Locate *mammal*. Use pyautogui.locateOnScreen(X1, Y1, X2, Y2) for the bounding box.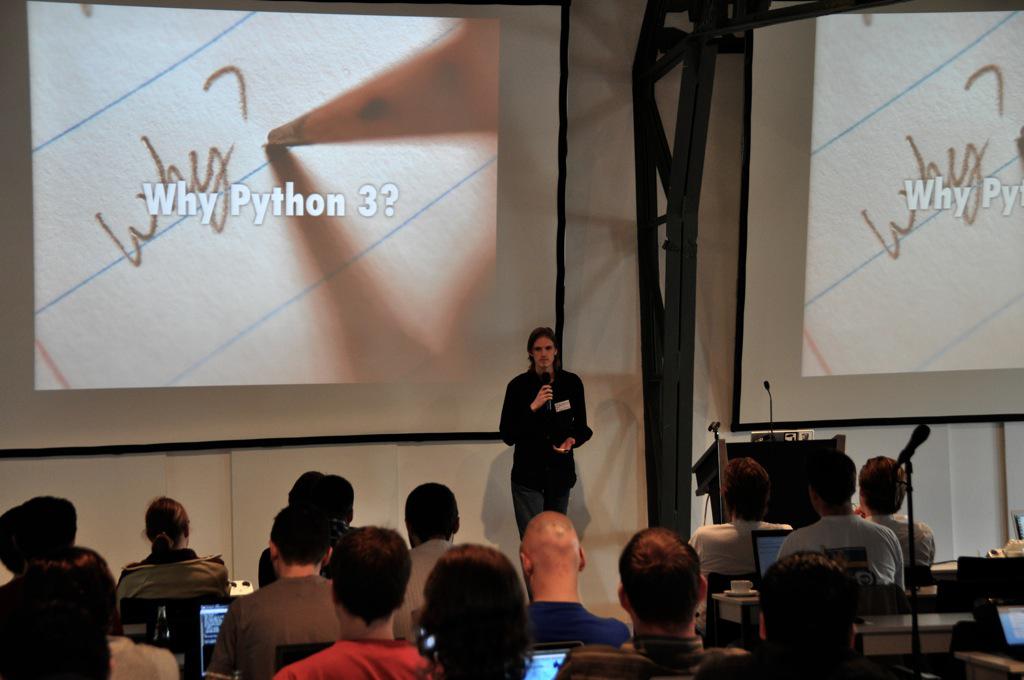
pyautogui.locateOnScreen(864, 452, 934, 566).
